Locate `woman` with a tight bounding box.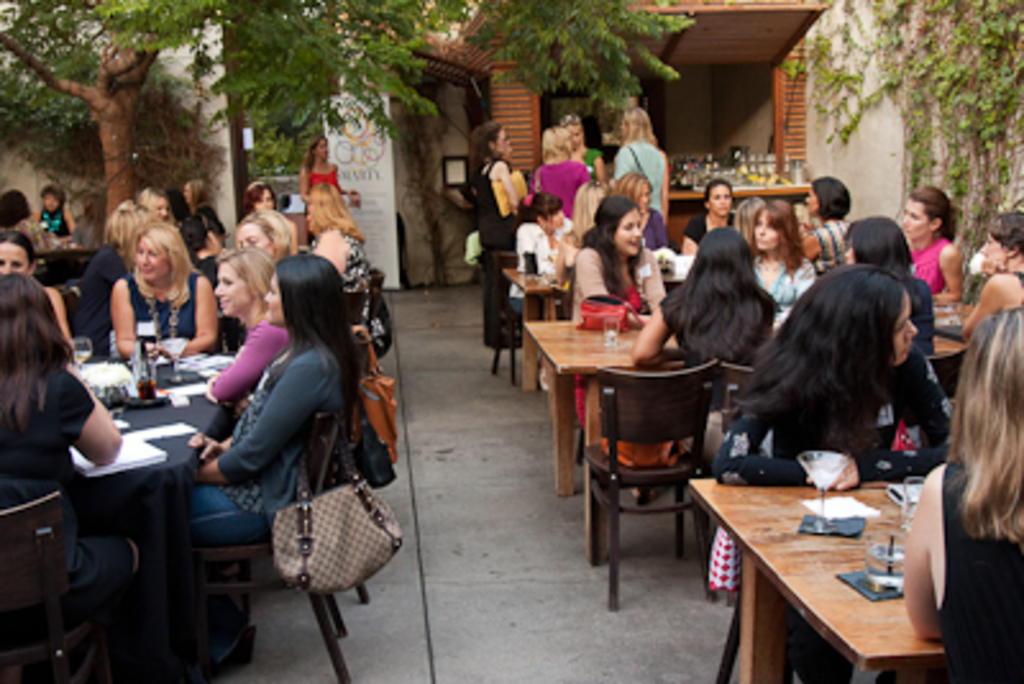
[901,187,965,305].
